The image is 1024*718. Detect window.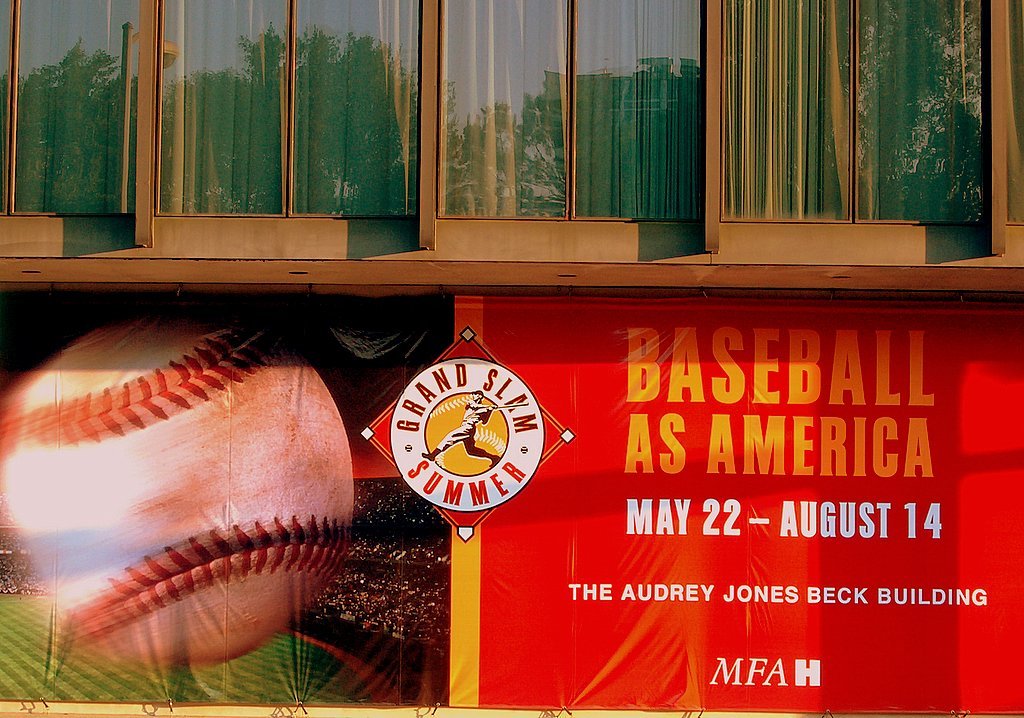
Detection: <region>689, 0, 989, 257</region>.
